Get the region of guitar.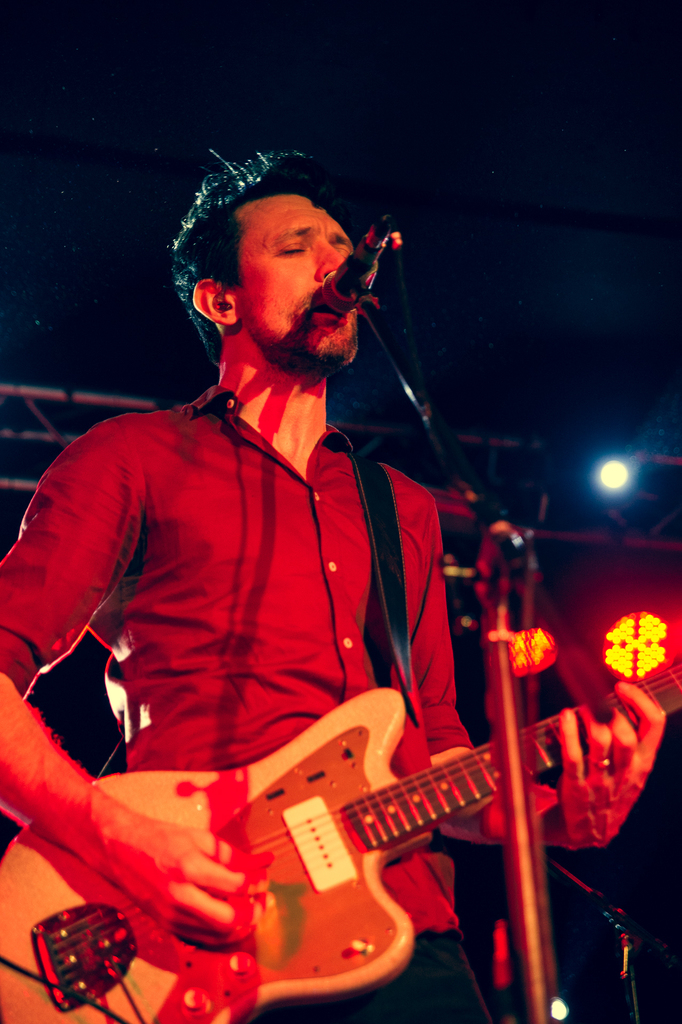
[0, 653, 681, 1023].
